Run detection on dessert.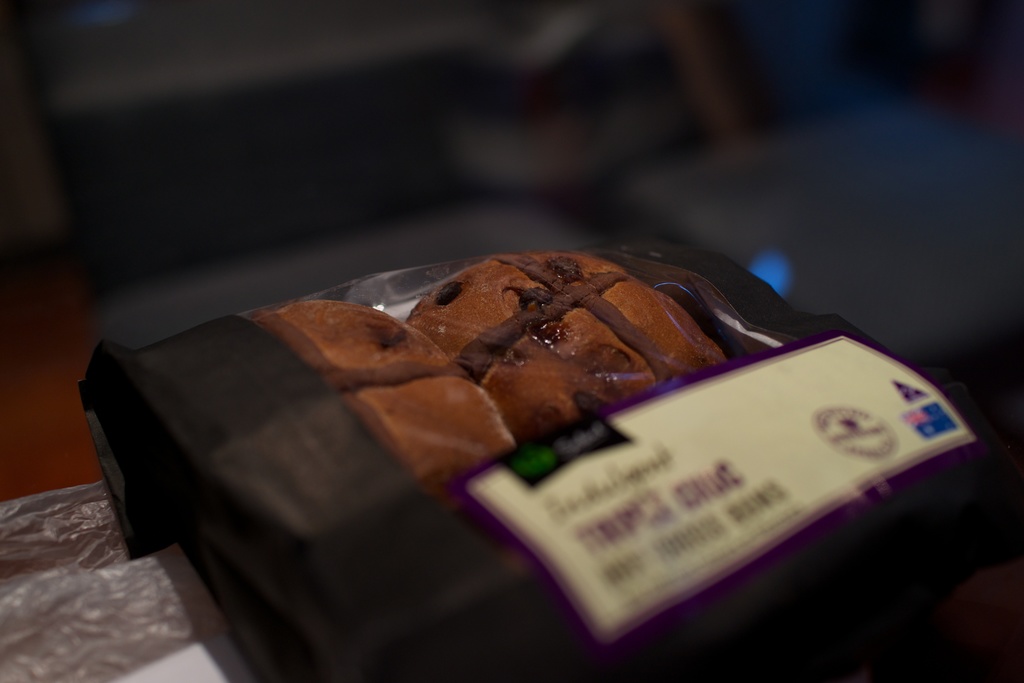
Result: select_region(87, 250, 1021, 682).
